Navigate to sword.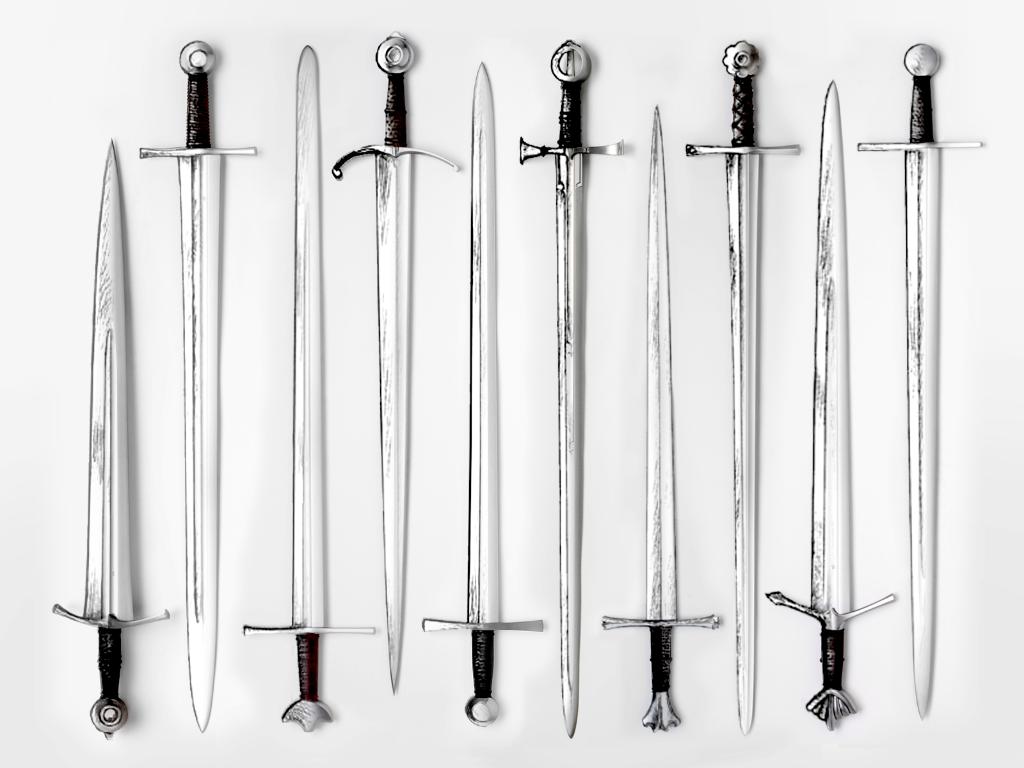
Navigation target: (134, 42, 257, 732).
